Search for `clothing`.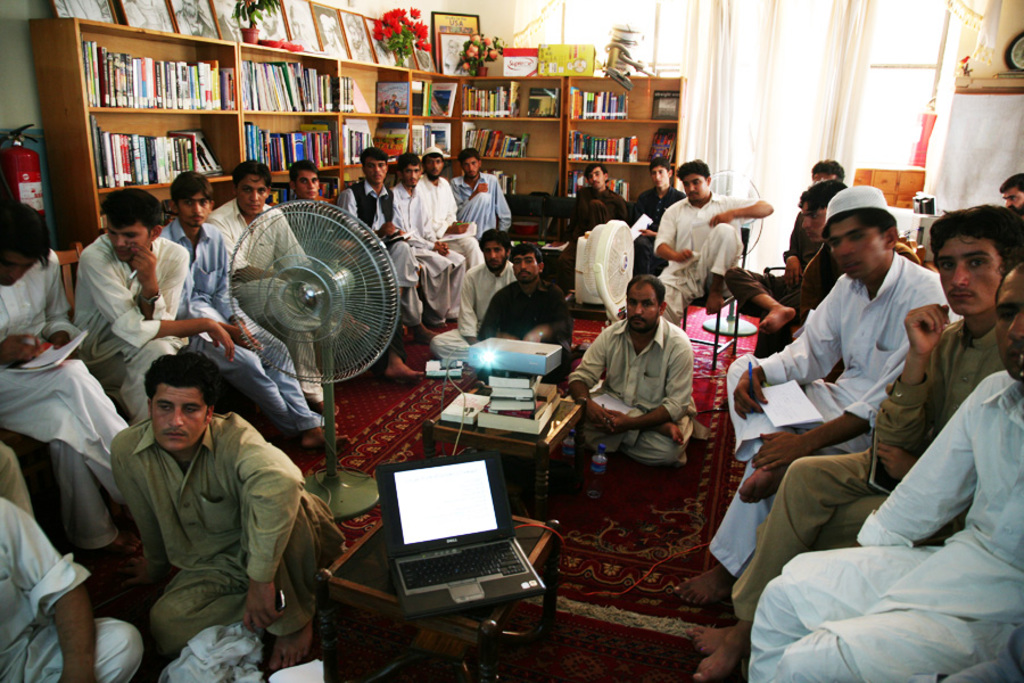
Found at left=630, top=181, right=689, bottom=281.
